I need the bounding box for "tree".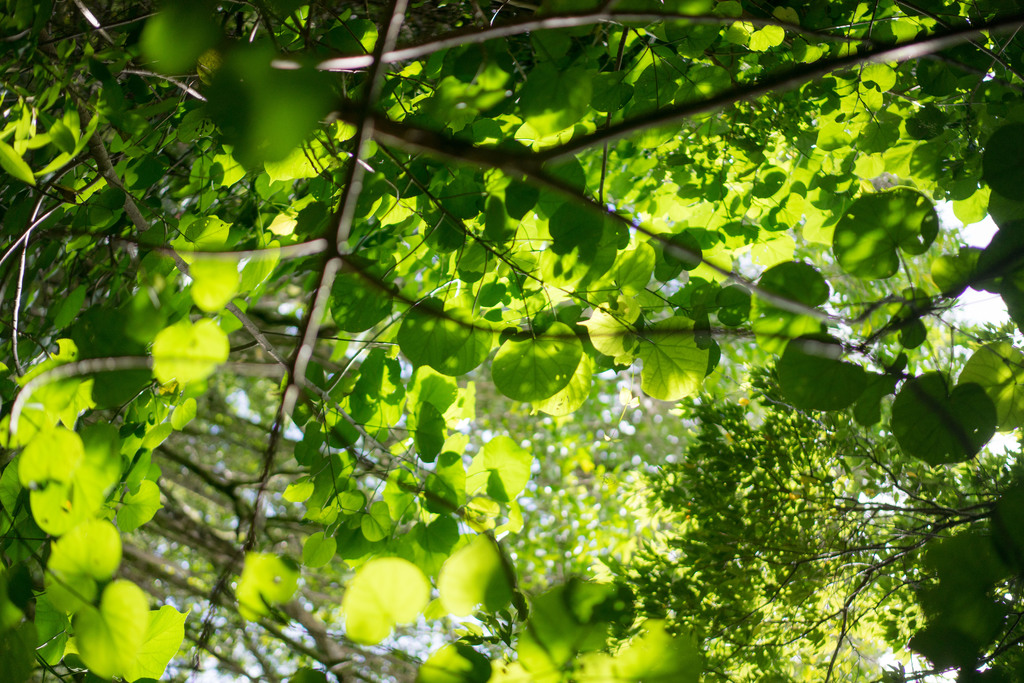
Here it is: region(0, 0, 1023, 682).
